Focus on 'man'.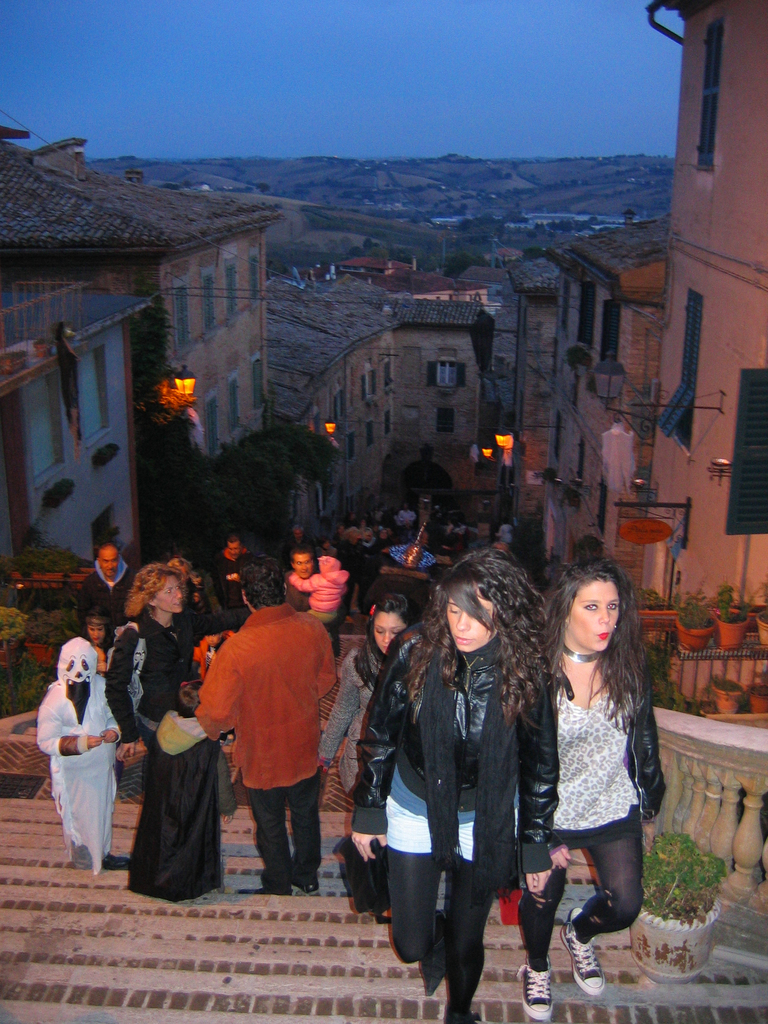
Focused at 77 547 133 644.
